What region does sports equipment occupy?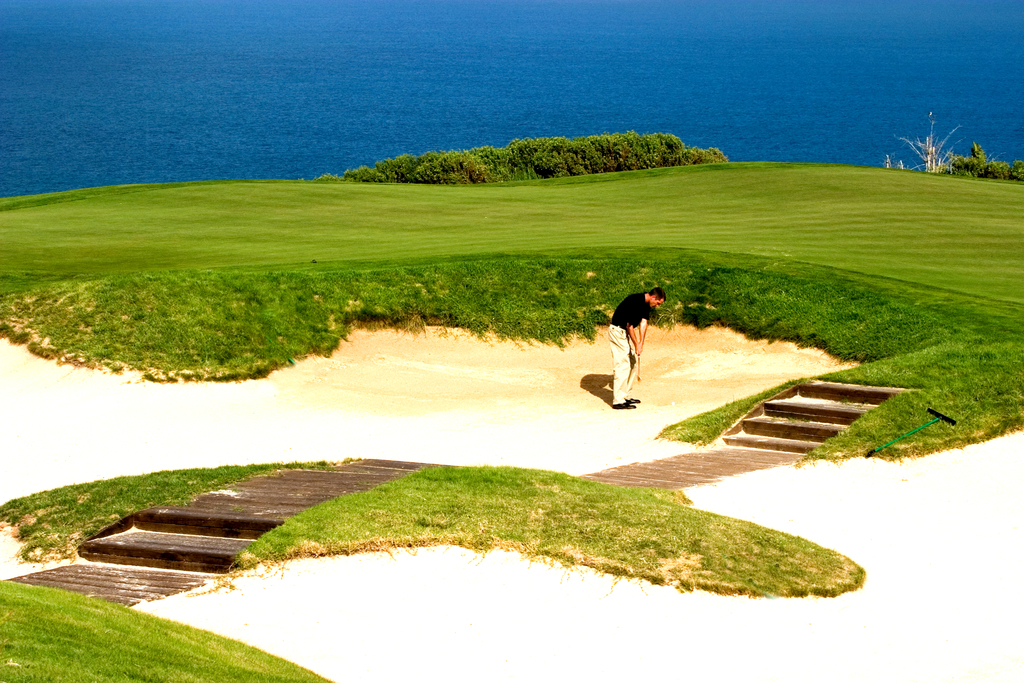
x1=671, y1=401, x2=675, y2=406.
